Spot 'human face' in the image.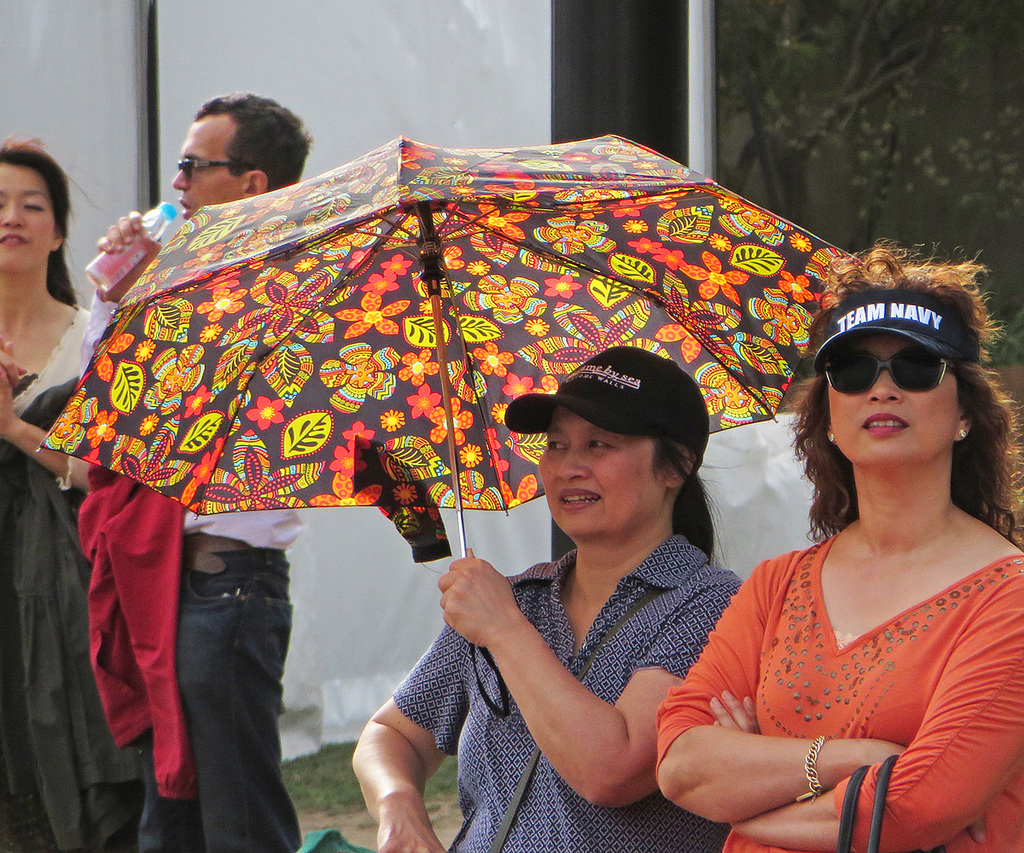
'human face' found at (x1=0, y1=165, x2=55, y2=271).
